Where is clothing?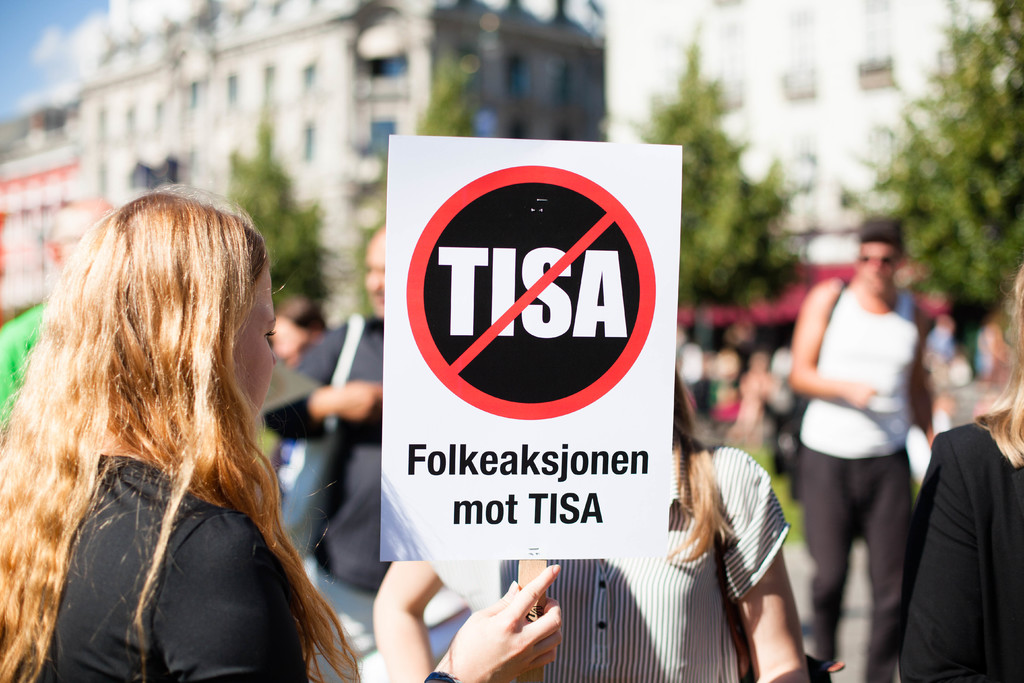
Rect(280, 306, 461, 682).
